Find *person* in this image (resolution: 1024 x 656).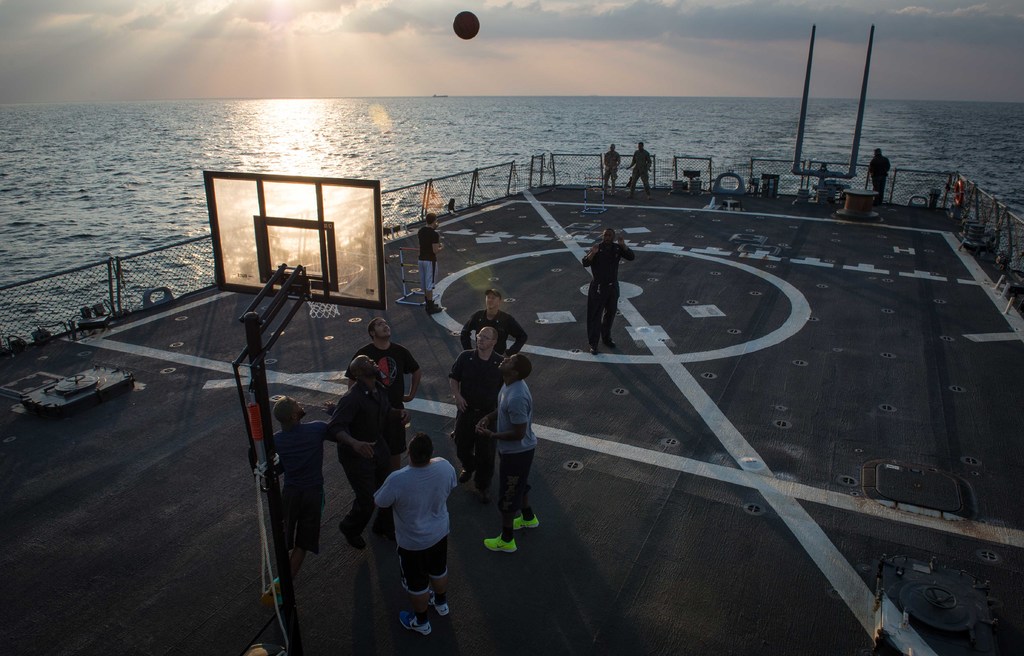
<bbox>330, 355, 406, 547</bbox>.
